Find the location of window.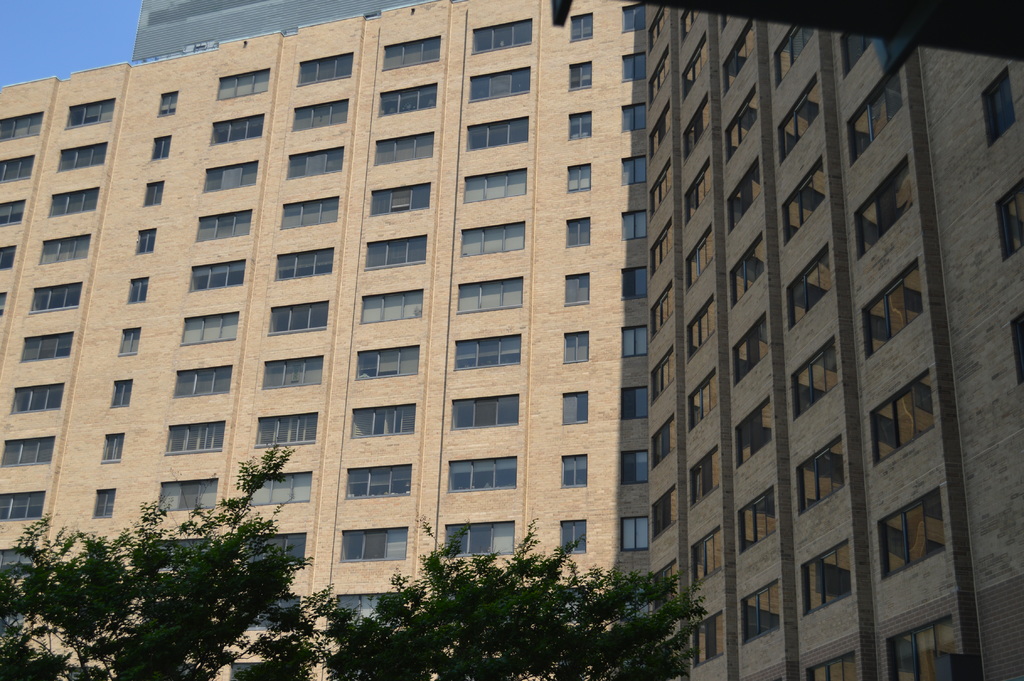
Location: {"x1": 845, "y1": 62, "x2": 909, "y2": 160}.
